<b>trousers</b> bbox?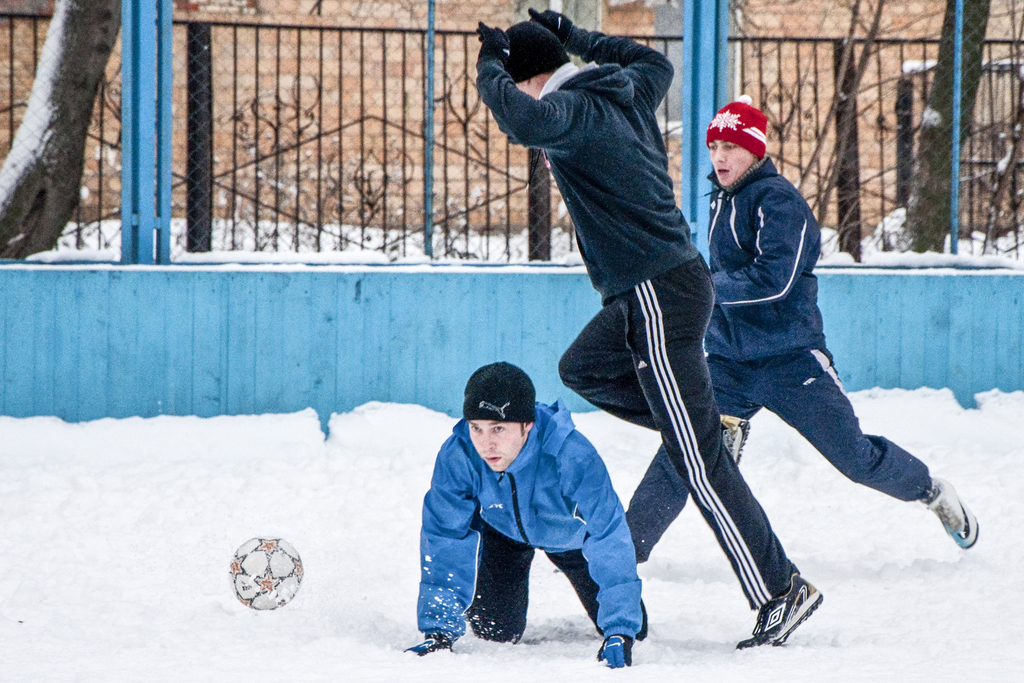
crop(625, 342, 927, 566)
